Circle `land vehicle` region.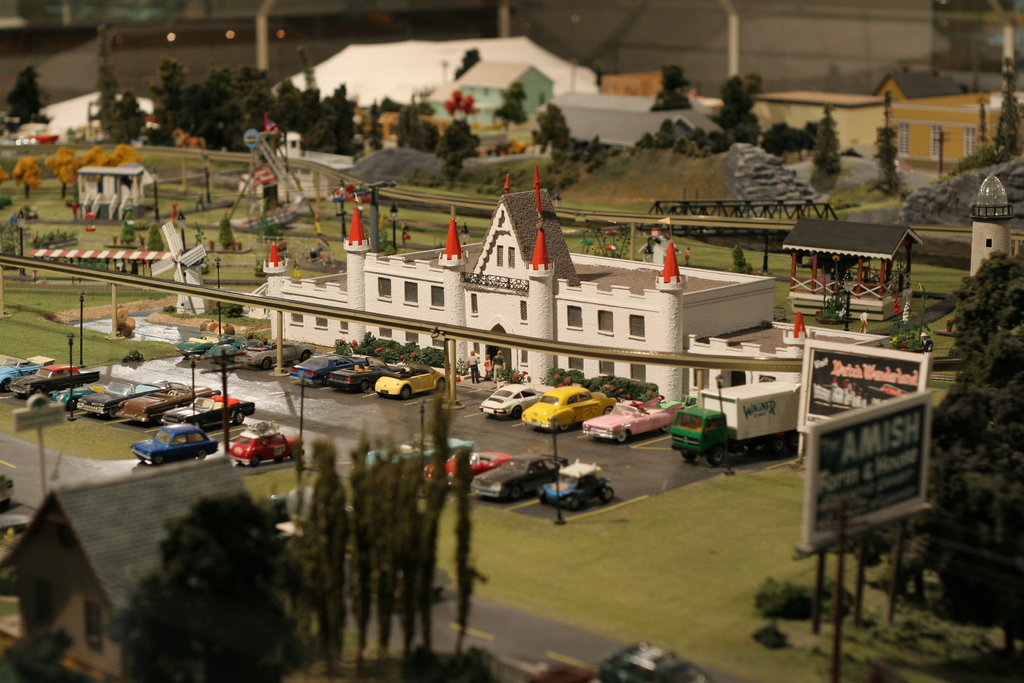
Region: bbox(234, 341, 315, 371).
